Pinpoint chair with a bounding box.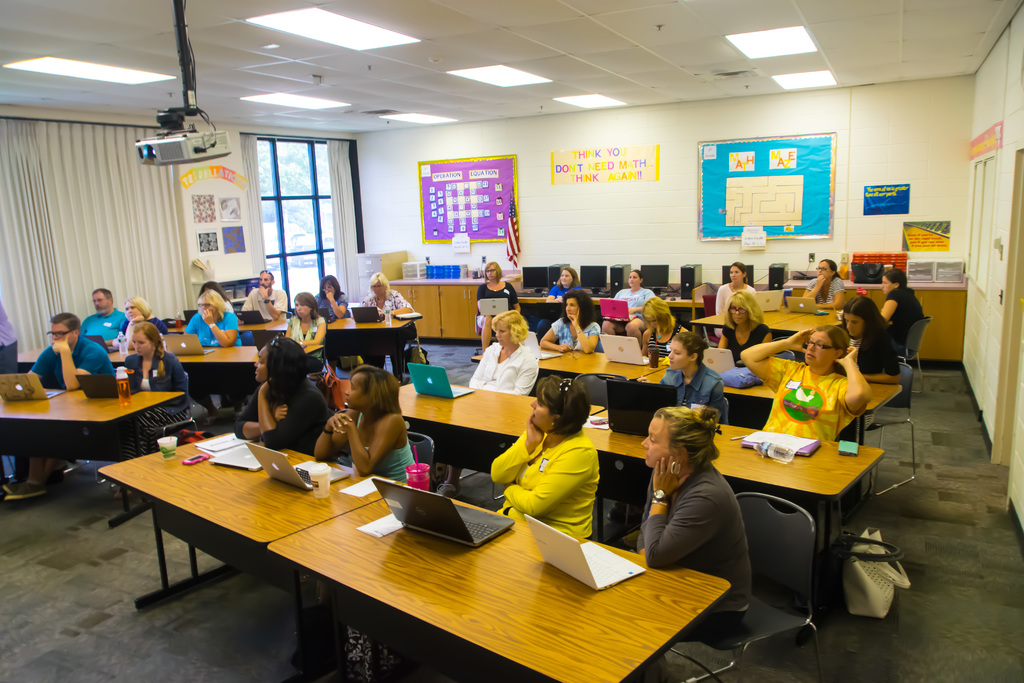
box=[901, 314, 933, 369].
